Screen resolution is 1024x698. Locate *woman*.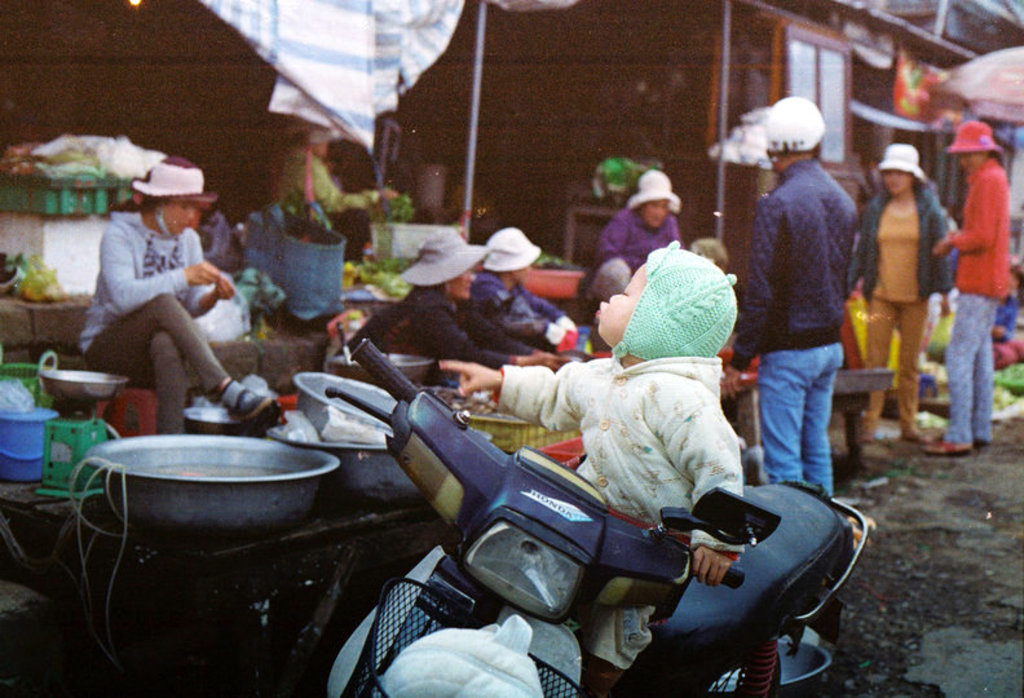
[475, 227, 605, 355].
